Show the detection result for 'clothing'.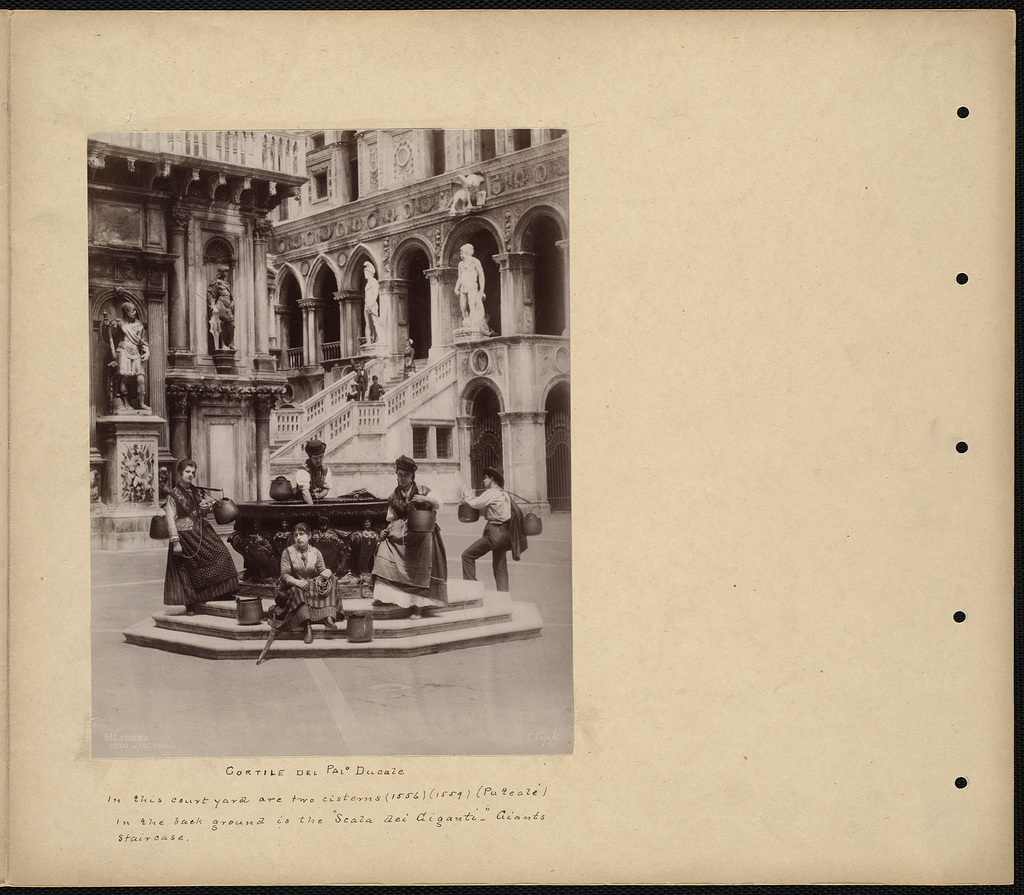
rect(151, 479, 240, 625).
